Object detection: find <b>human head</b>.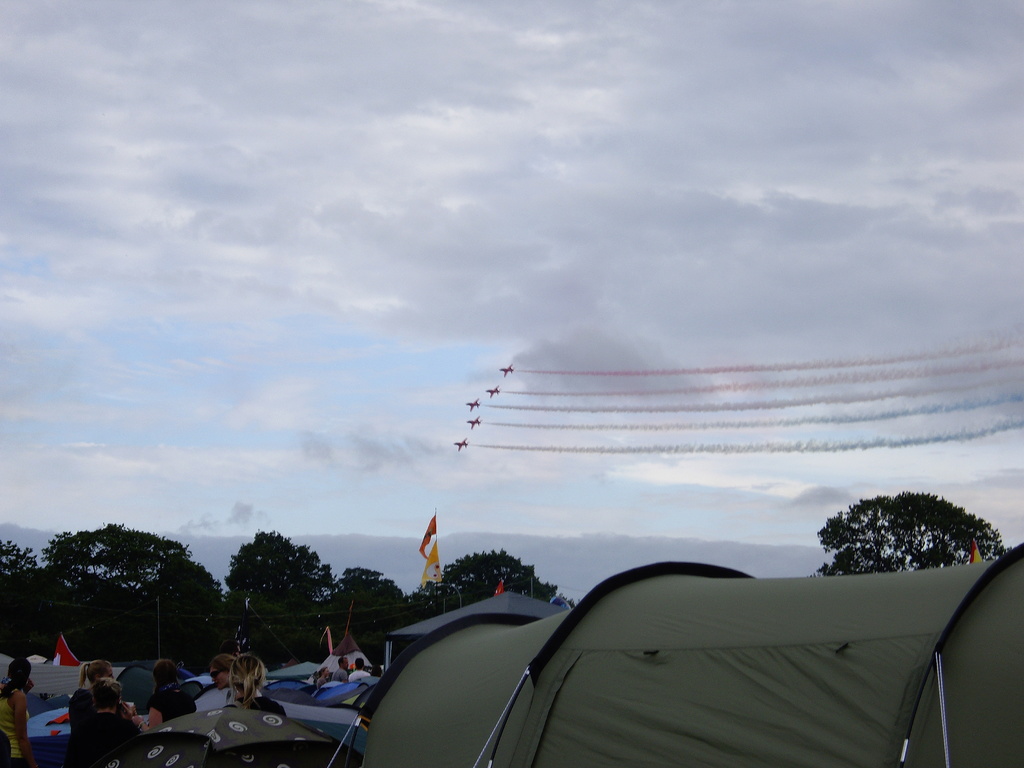
<box>83,659,115,689</box>.
